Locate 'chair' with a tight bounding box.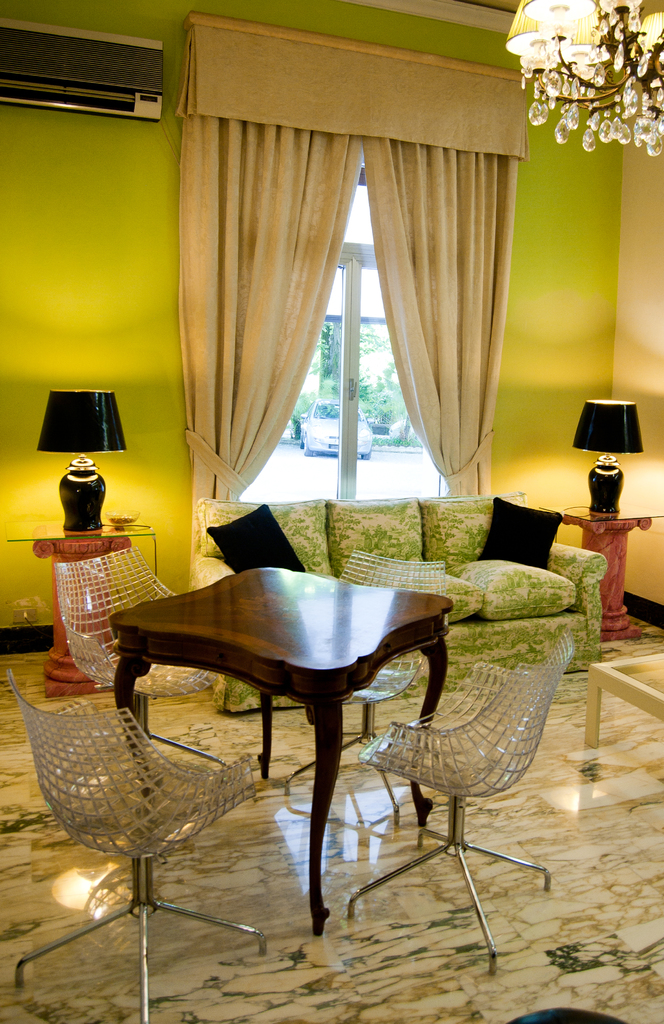
<bbox>281, 548, 452, 817</bbox>.
